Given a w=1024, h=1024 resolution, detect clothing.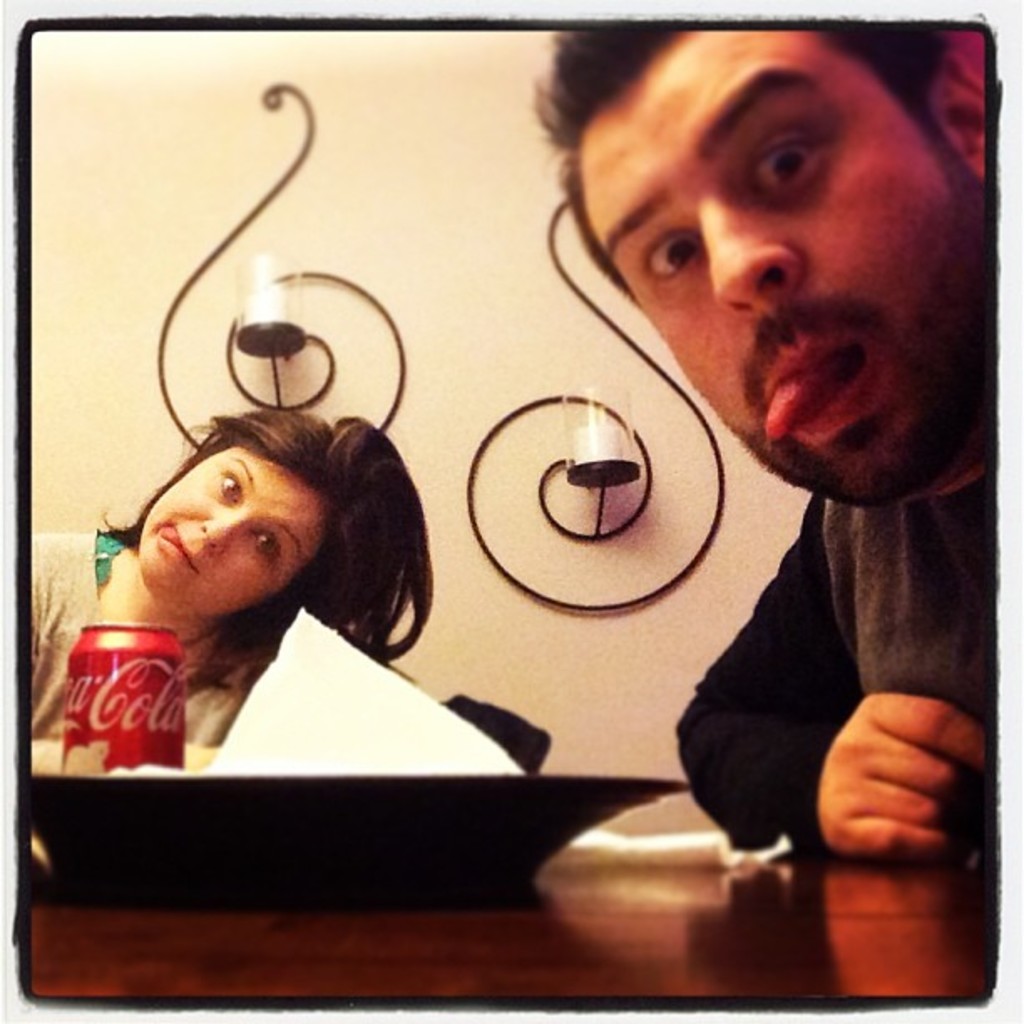
[32,527,263,775].
